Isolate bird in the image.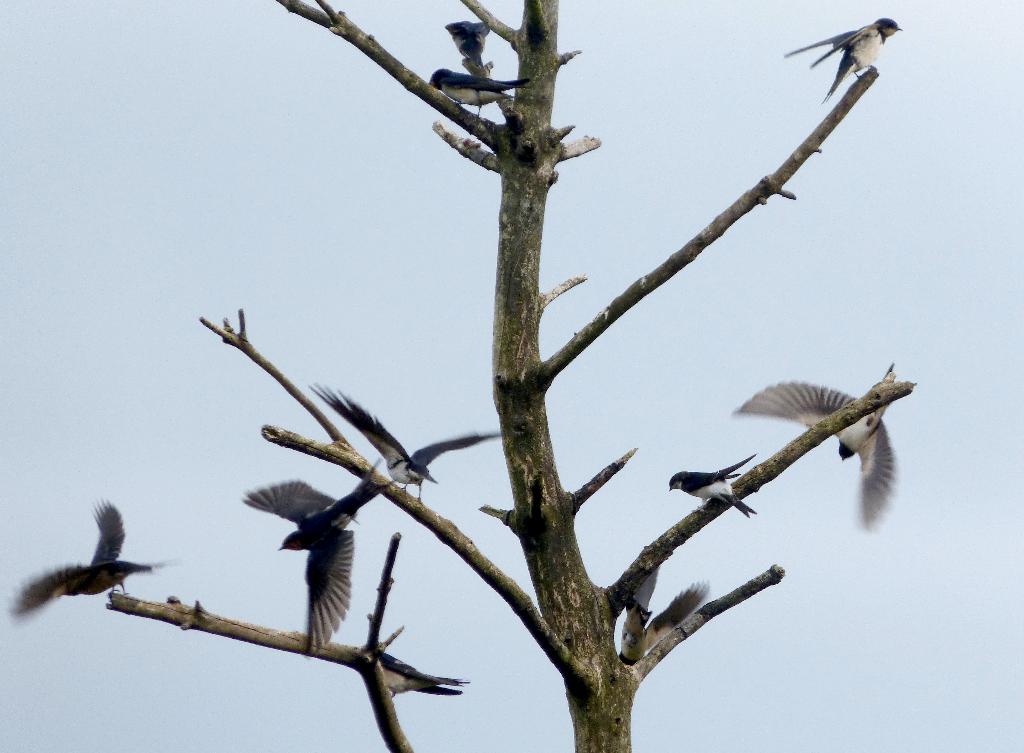
Isolated region: <bbox>306, 379, 515, 503</bbox>.
